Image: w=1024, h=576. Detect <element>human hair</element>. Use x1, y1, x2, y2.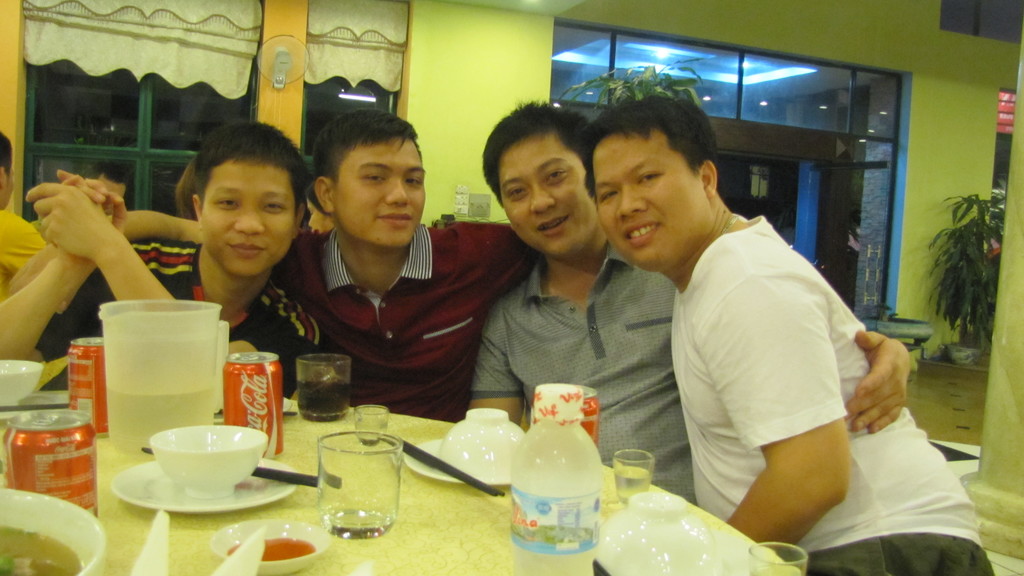
191, 123, 308, 232.
